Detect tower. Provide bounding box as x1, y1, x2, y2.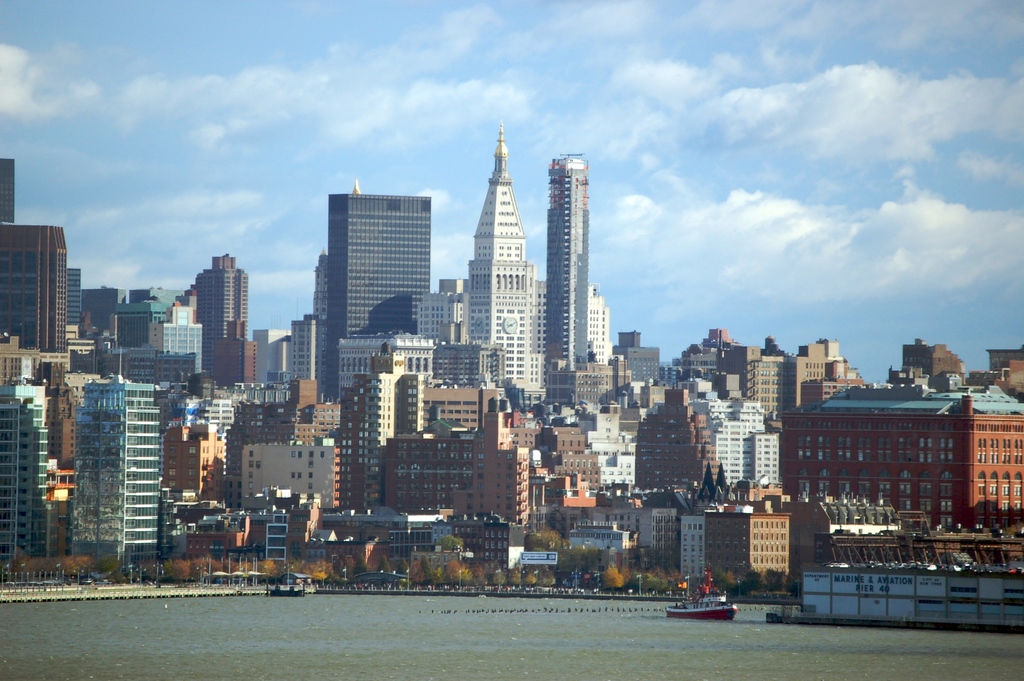
195, 254, 248, 376.
